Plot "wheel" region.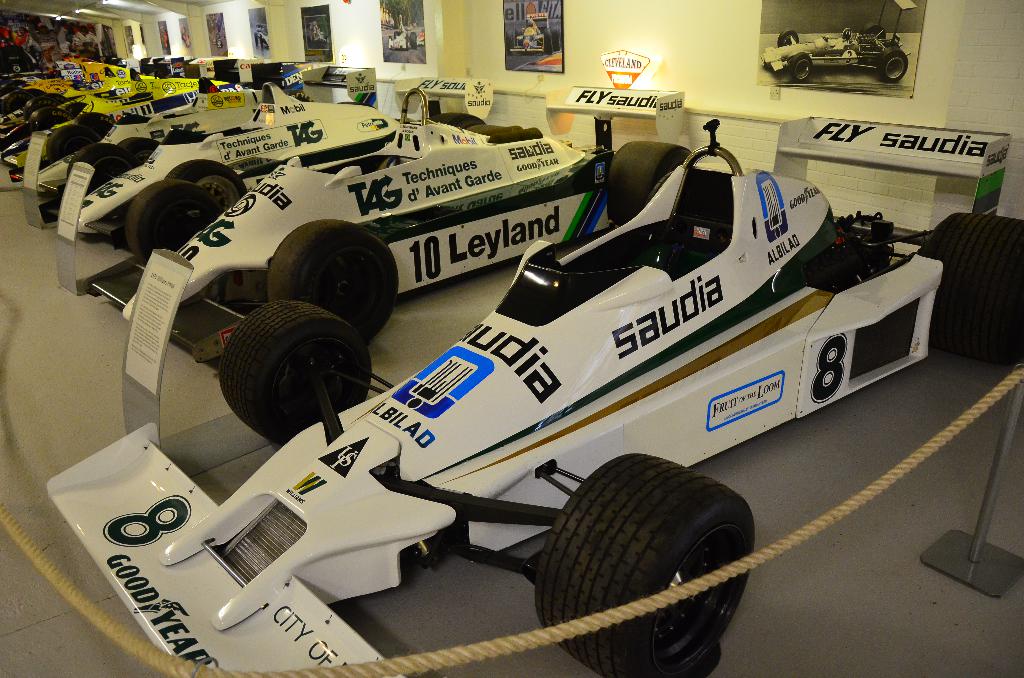
Plotted at region(266, 214, 399, 341).
